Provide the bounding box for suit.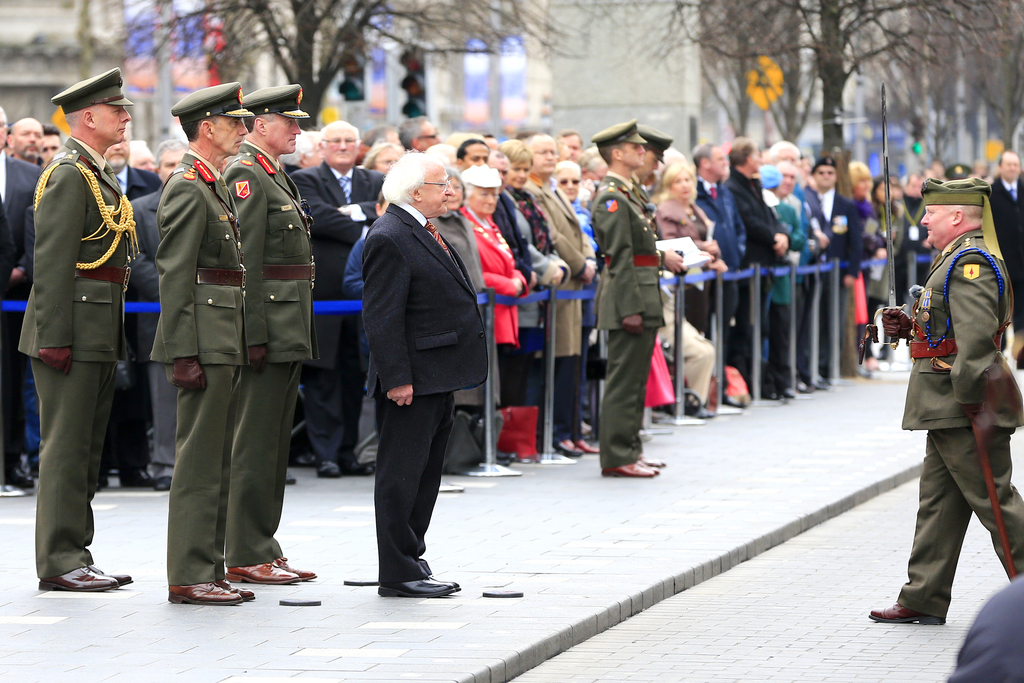
locate(697, 183, 746, 337).
